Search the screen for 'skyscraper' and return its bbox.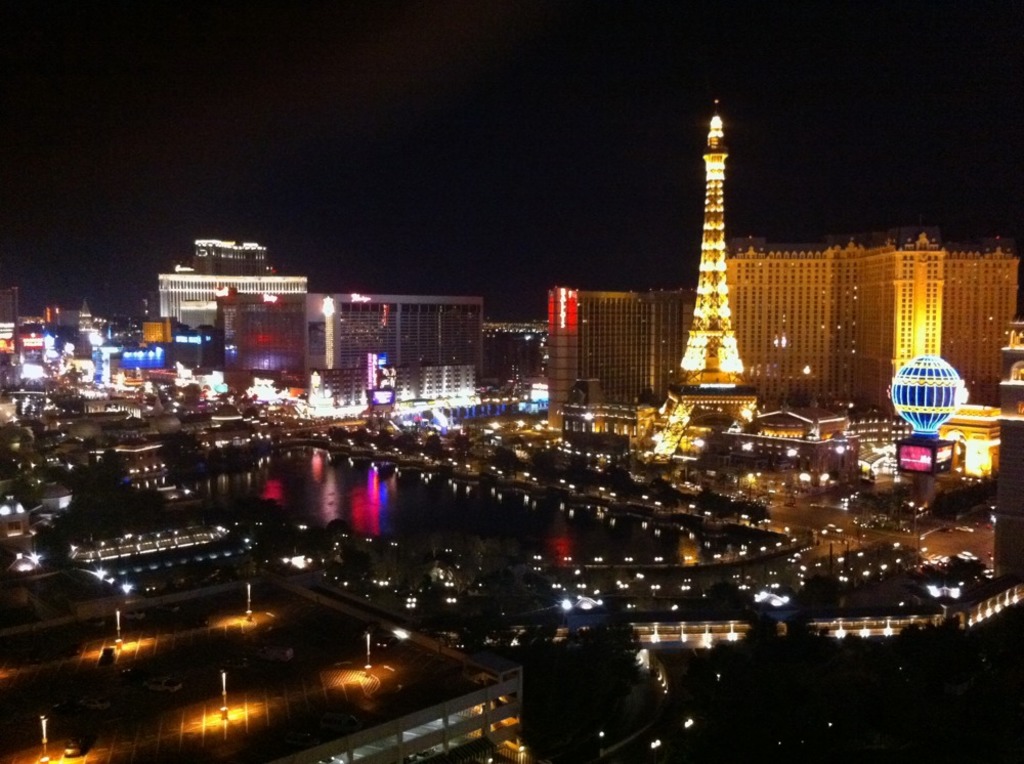
Found: region(549, 287, 688, 438).
